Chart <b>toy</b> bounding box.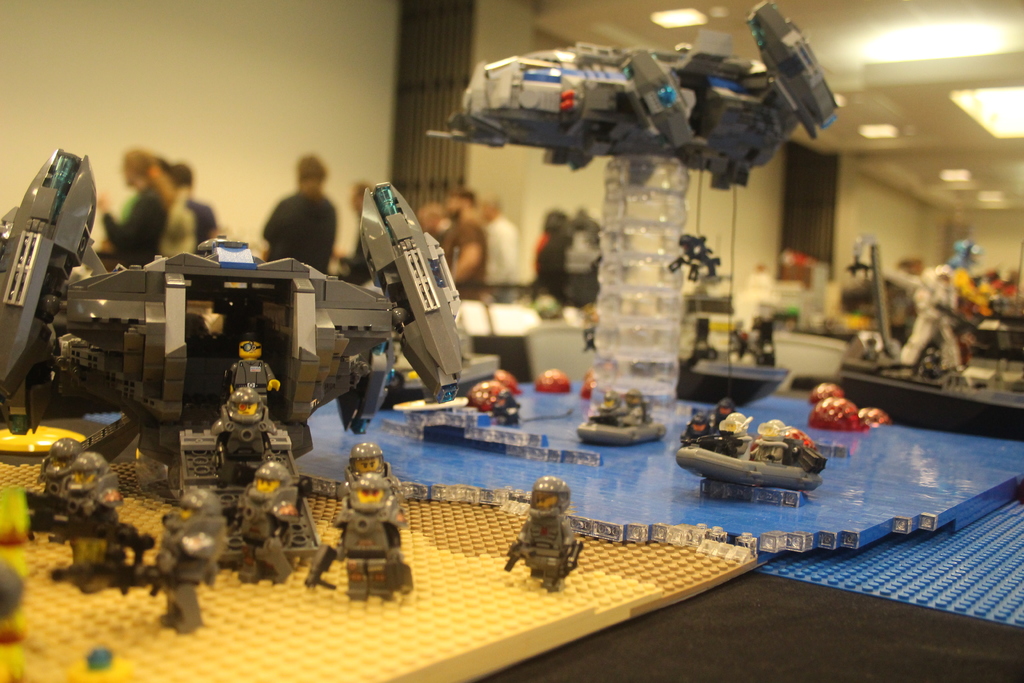
Charted: pyautogui.locateOnScreen(194, 342, 283, 474).
